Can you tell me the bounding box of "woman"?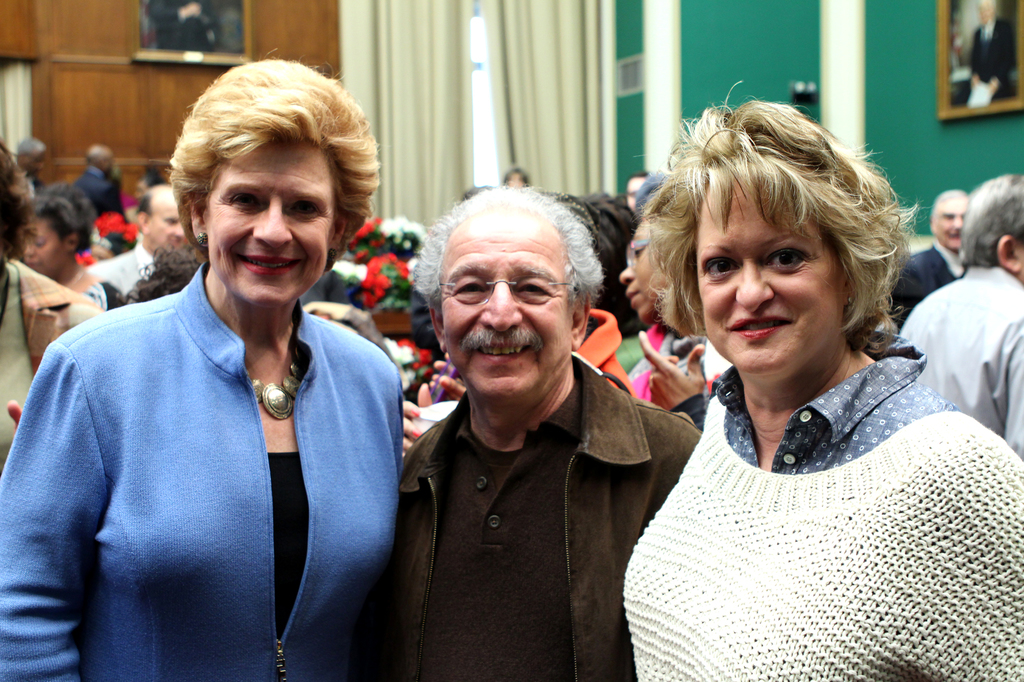
(left=27, top=65, right=426, bottom=674).
